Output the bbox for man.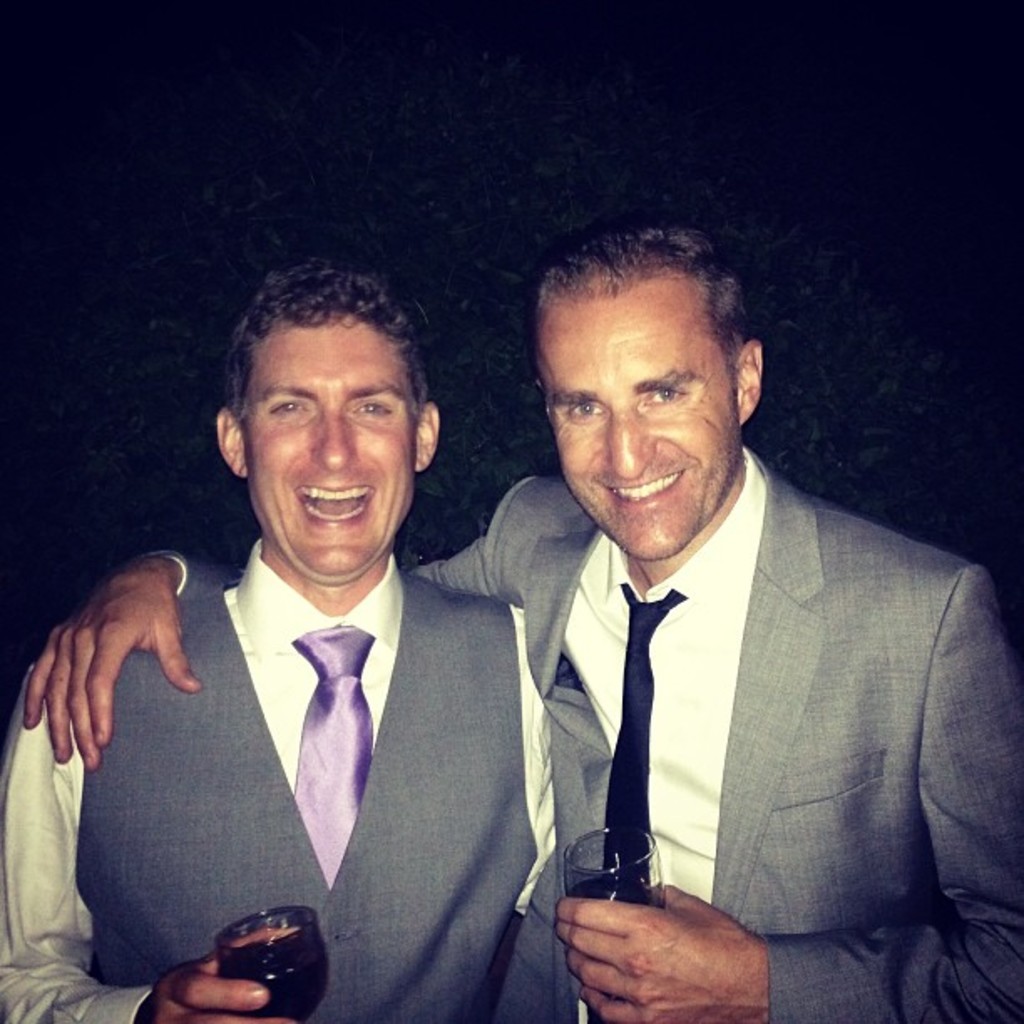
{"left": 13, "top": 228, "right": 1022, "bottom": 1022}.
